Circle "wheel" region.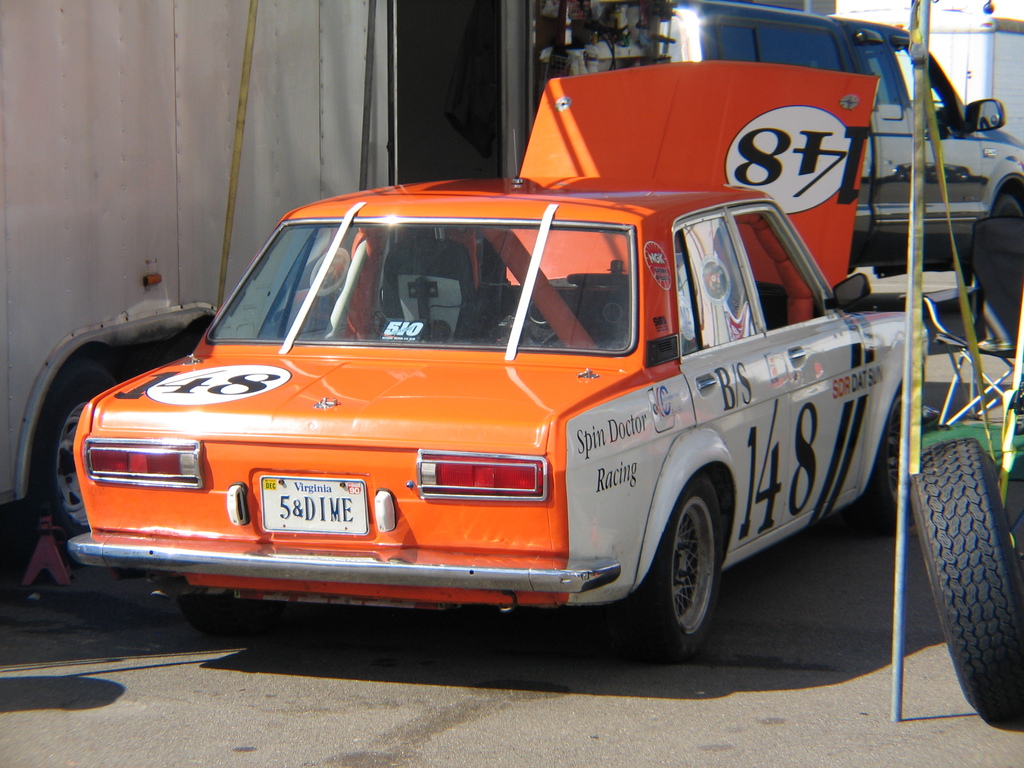
Region: (left=25, top=360, right=122, bottom=538).
